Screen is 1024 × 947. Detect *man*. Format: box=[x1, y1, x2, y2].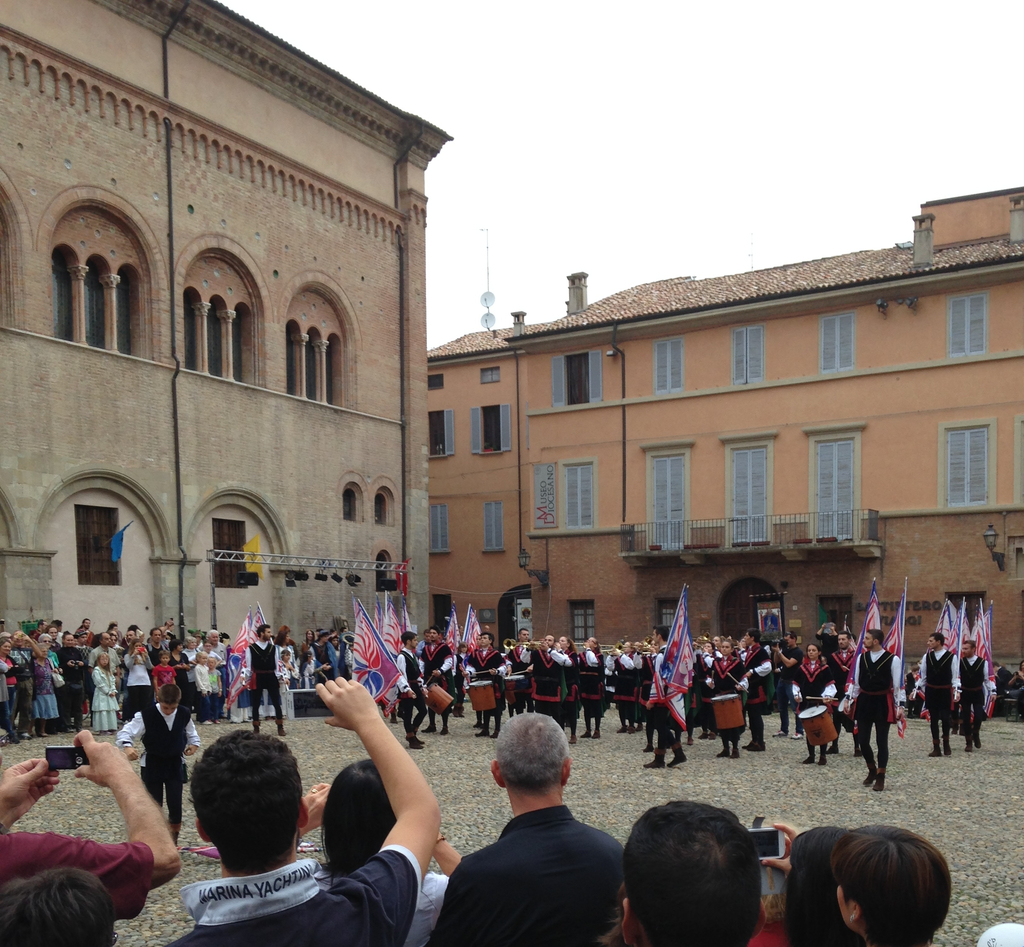
box=[0, 728, 182, 921].
